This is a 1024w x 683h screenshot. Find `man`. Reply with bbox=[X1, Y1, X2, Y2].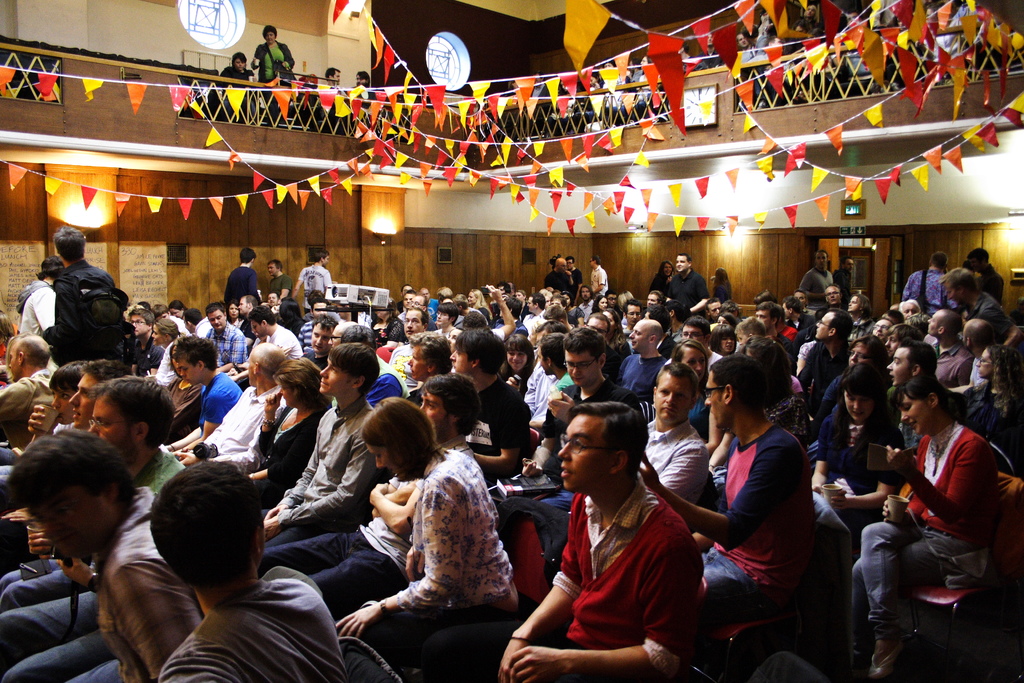
bbox=[806, 367, 915, 568].
